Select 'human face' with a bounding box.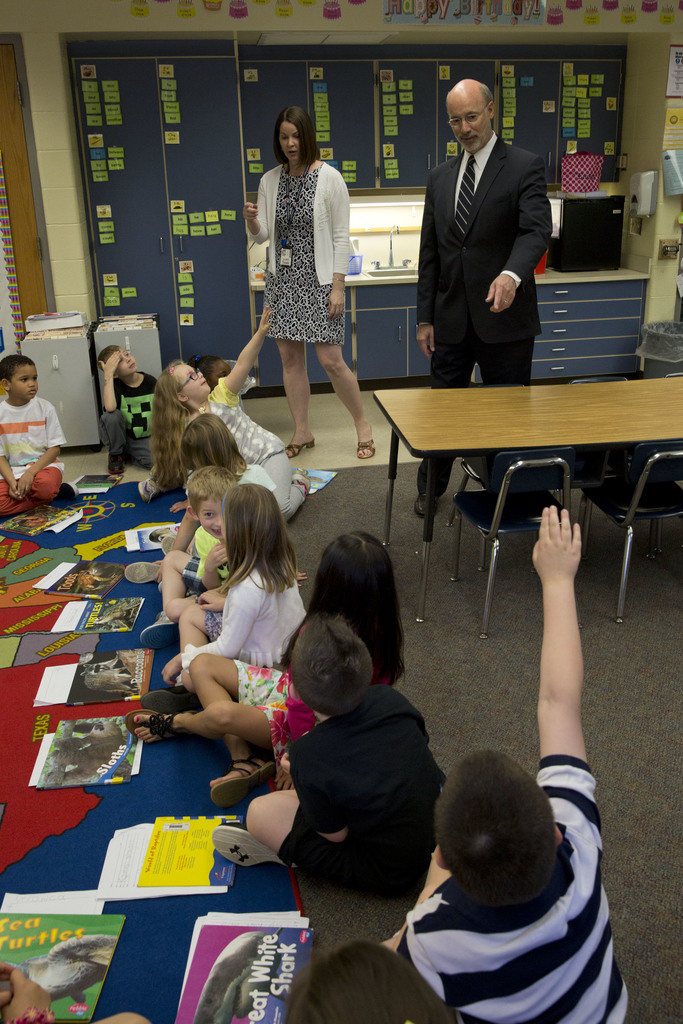
444 93 491 149.
